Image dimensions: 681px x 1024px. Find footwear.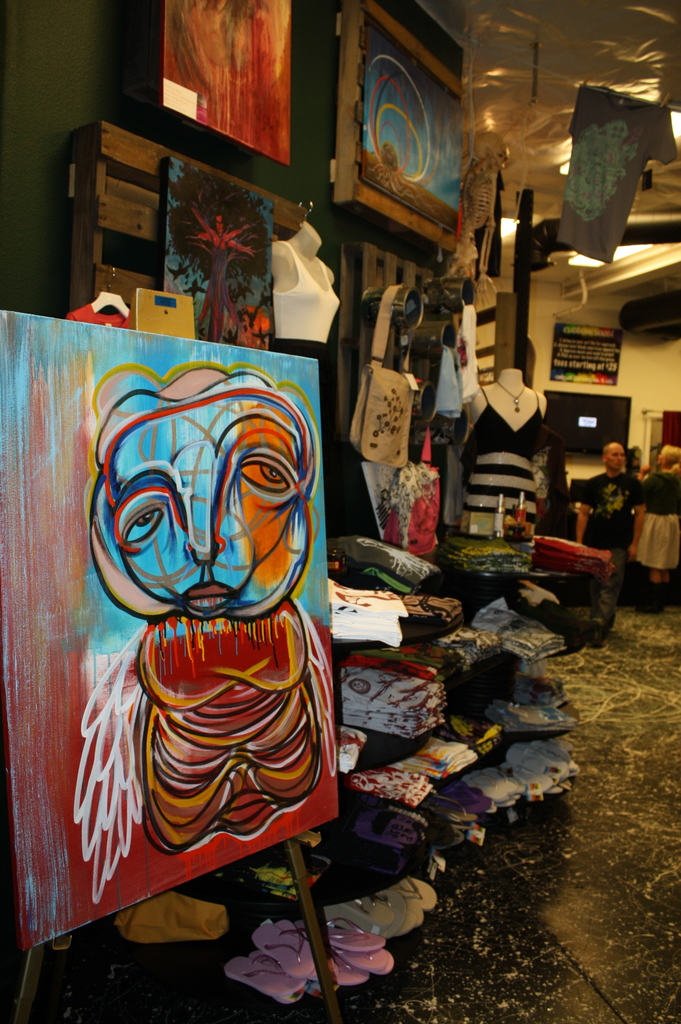
{"x1": 301, "y1": 913, "x2": 383, "y2": 956}.
